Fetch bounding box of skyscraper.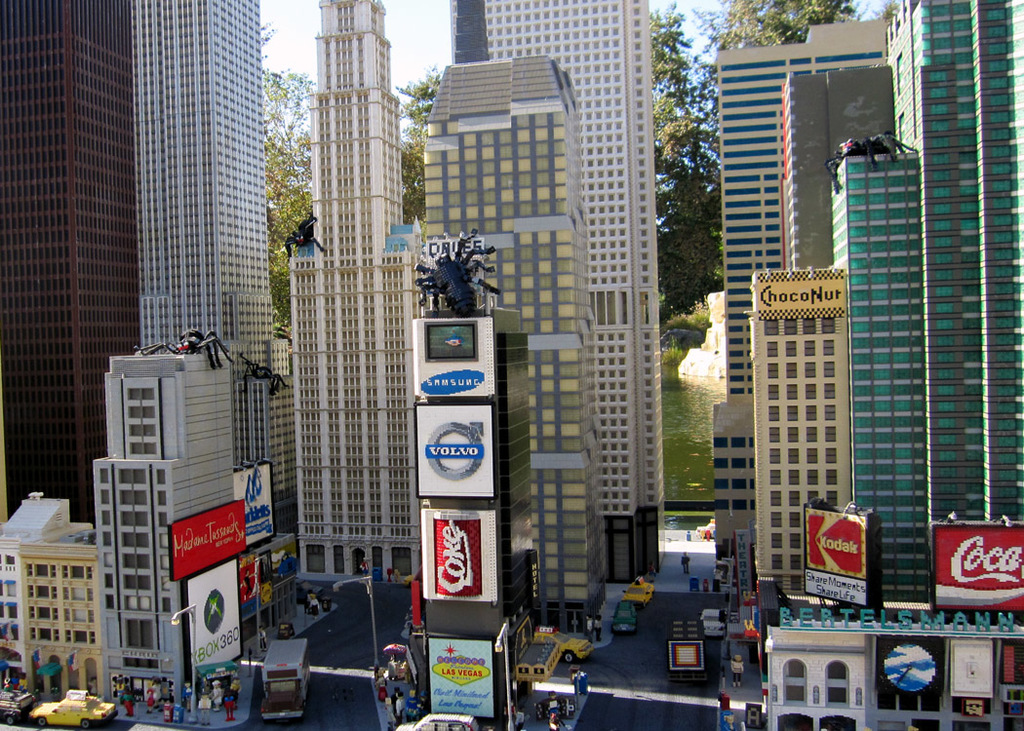
Bbox: detection(93, 343, 265, 721).
